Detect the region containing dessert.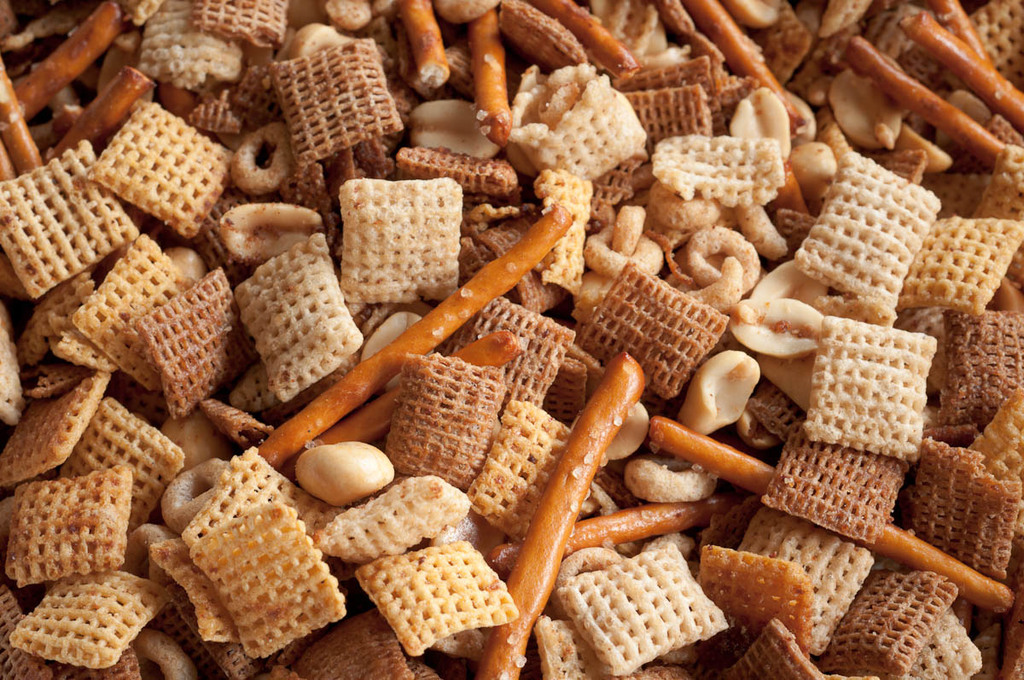
pyautogui.locateOnScreen(77, 235, 192, 375).
